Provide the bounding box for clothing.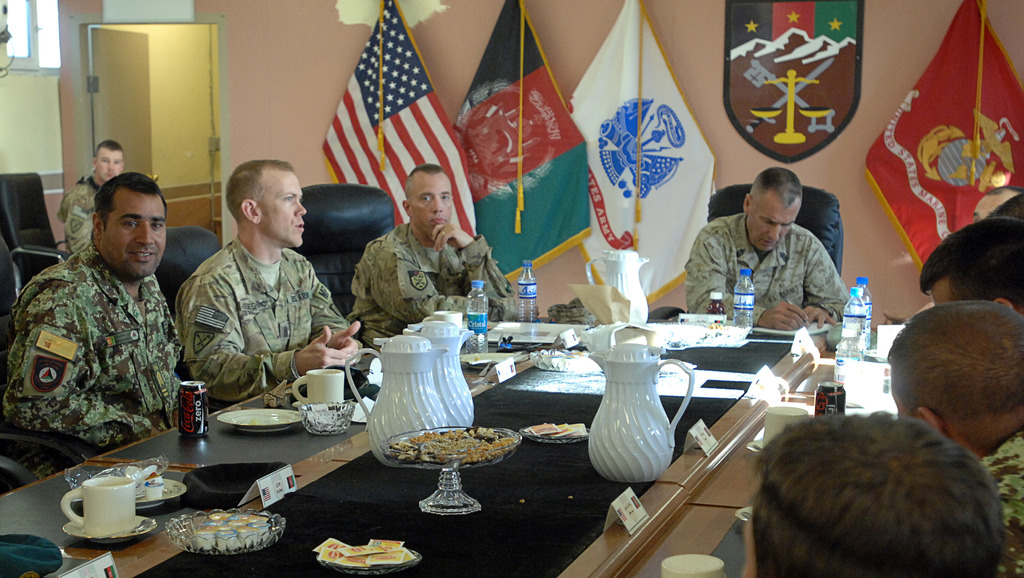
(left=682, top=210, right=849, bottom=326).
